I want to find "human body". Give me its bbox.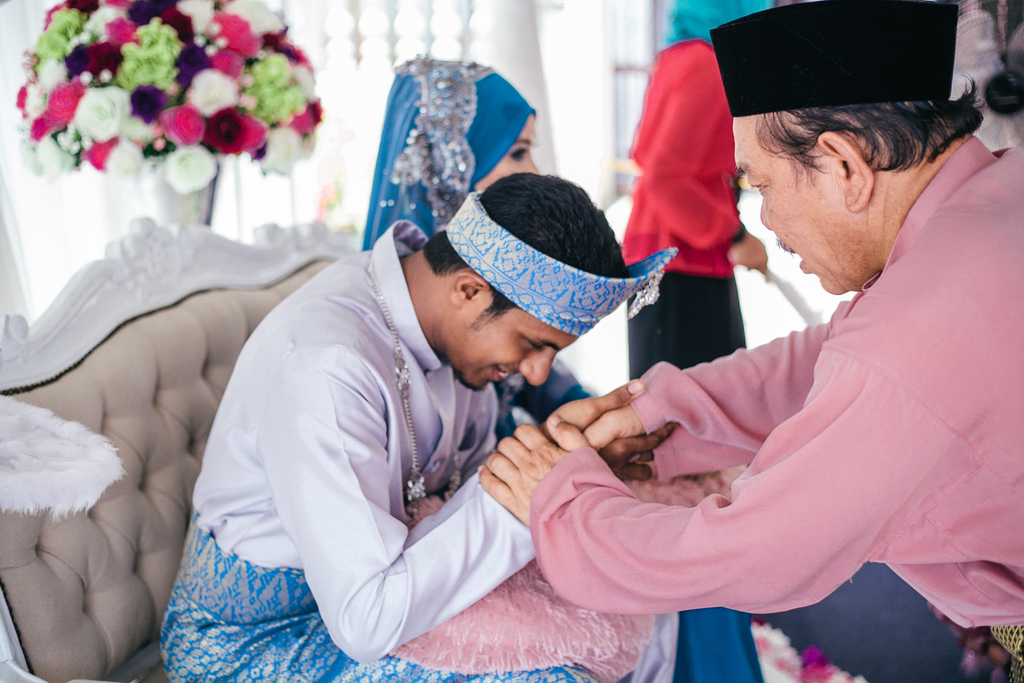
137:163:715:675.
